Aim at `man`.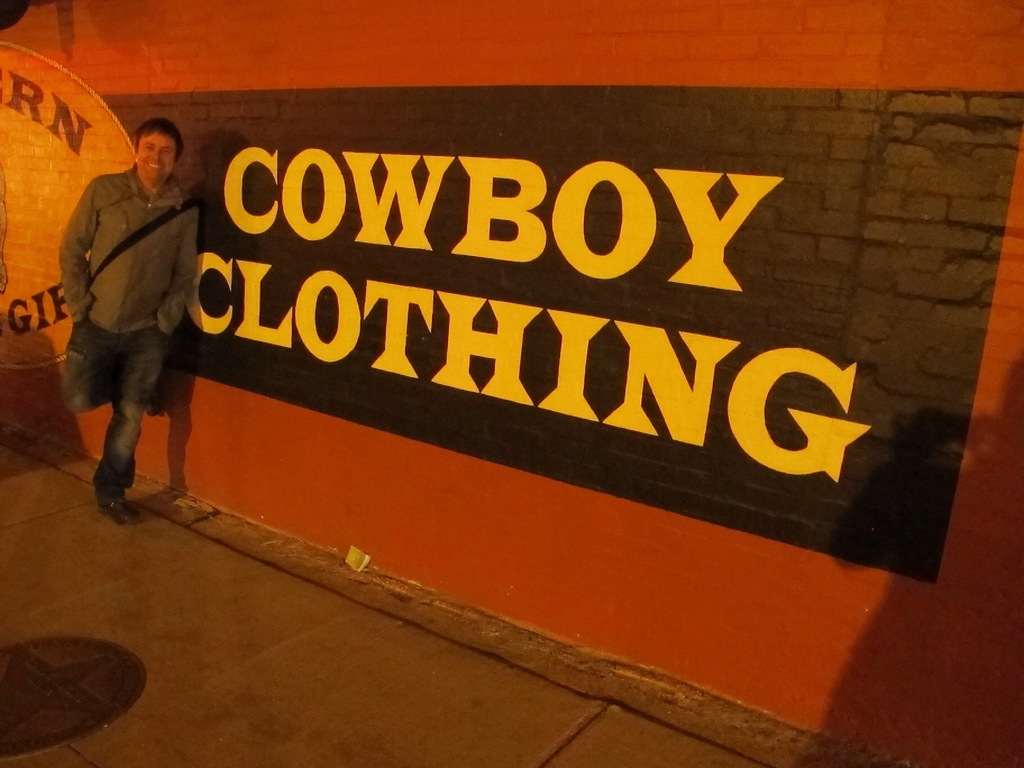
Aimed at {"x1": 45, "y1": 90, "x2": 214, "y2": 541}.
